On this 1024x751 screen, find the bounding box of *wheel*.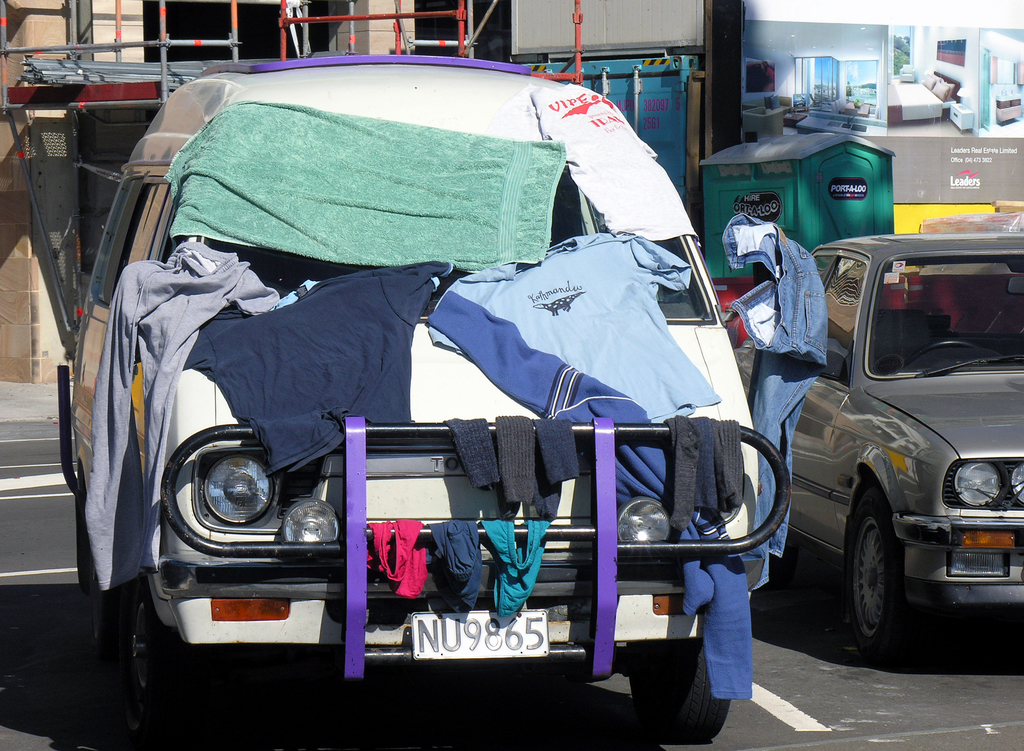
Bounding box: box=[115, 585, 228, 742].
